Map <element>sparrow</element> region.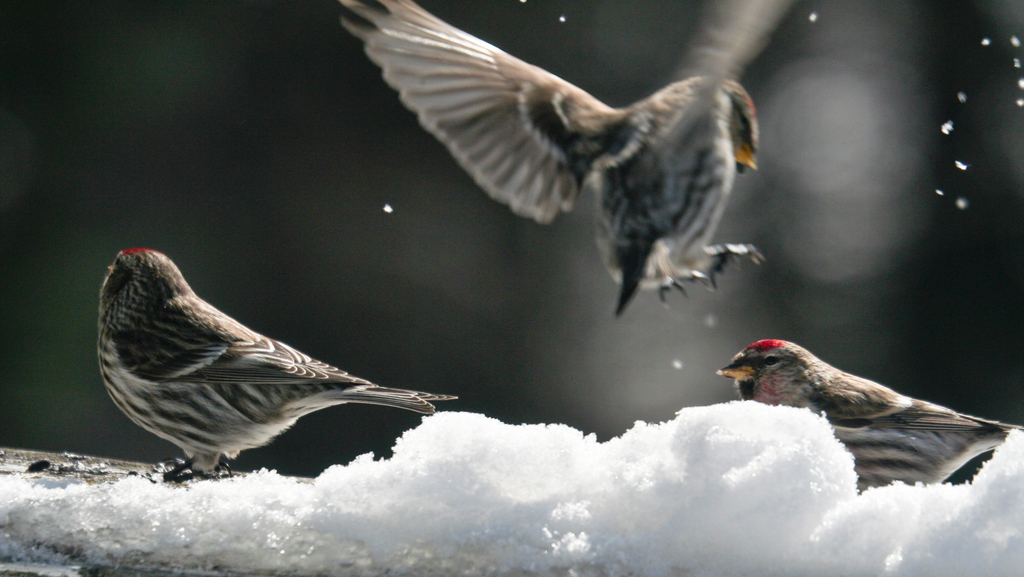
Mapped to box=[332, 0, 762, 313].
